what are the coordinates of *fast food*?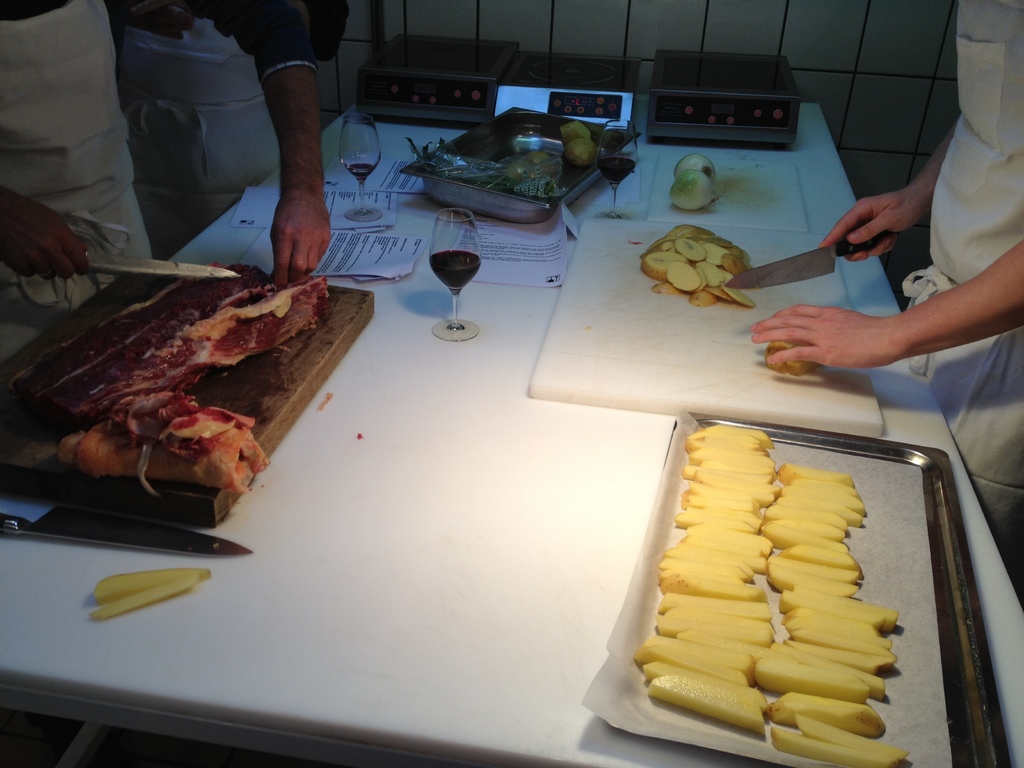
Rect(755, 660, 878, 696).
